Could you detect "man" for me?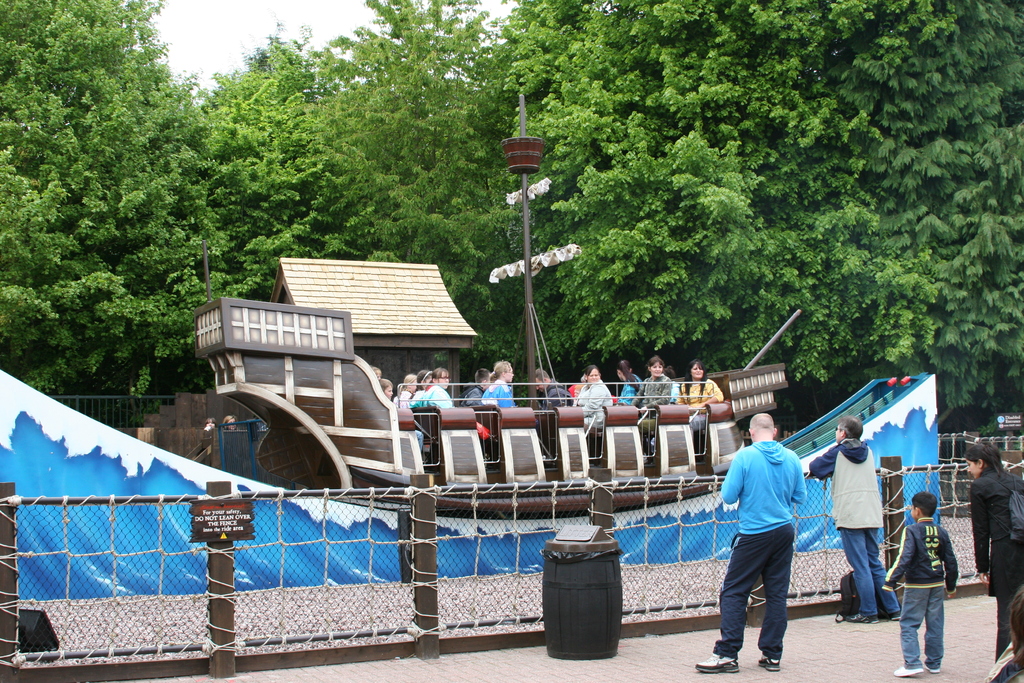
Detection result: (x1=808, y1=416, x2=902, y2=624).
